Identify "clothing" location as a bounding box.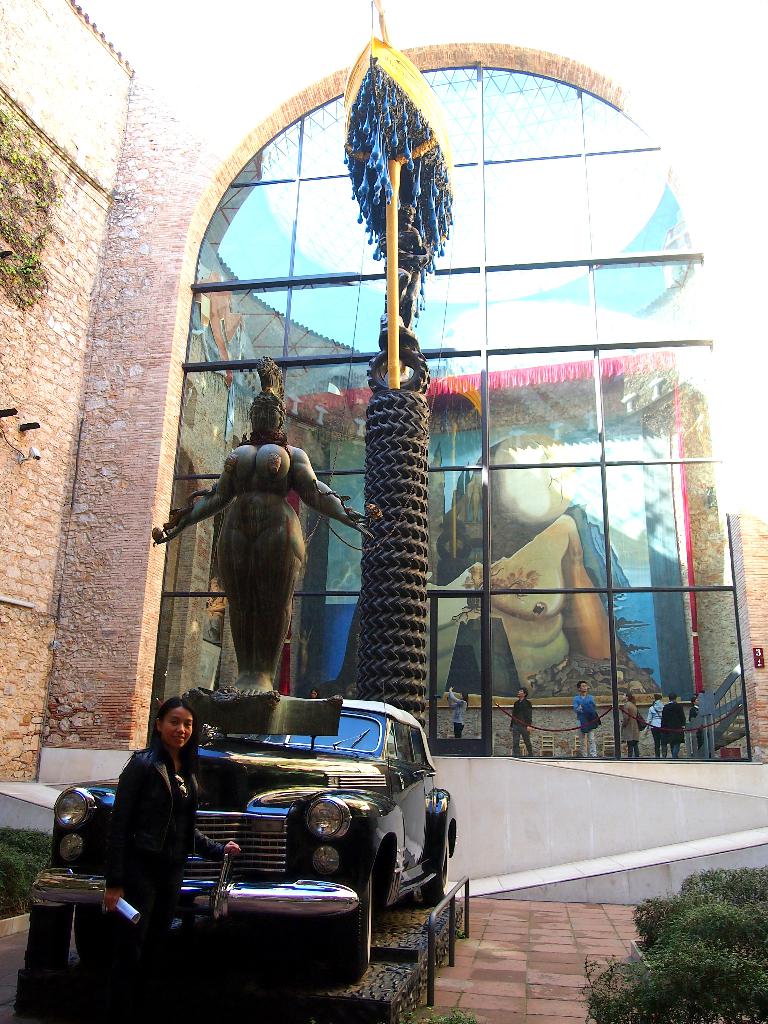
Rect(511, 693, 539, 756).
